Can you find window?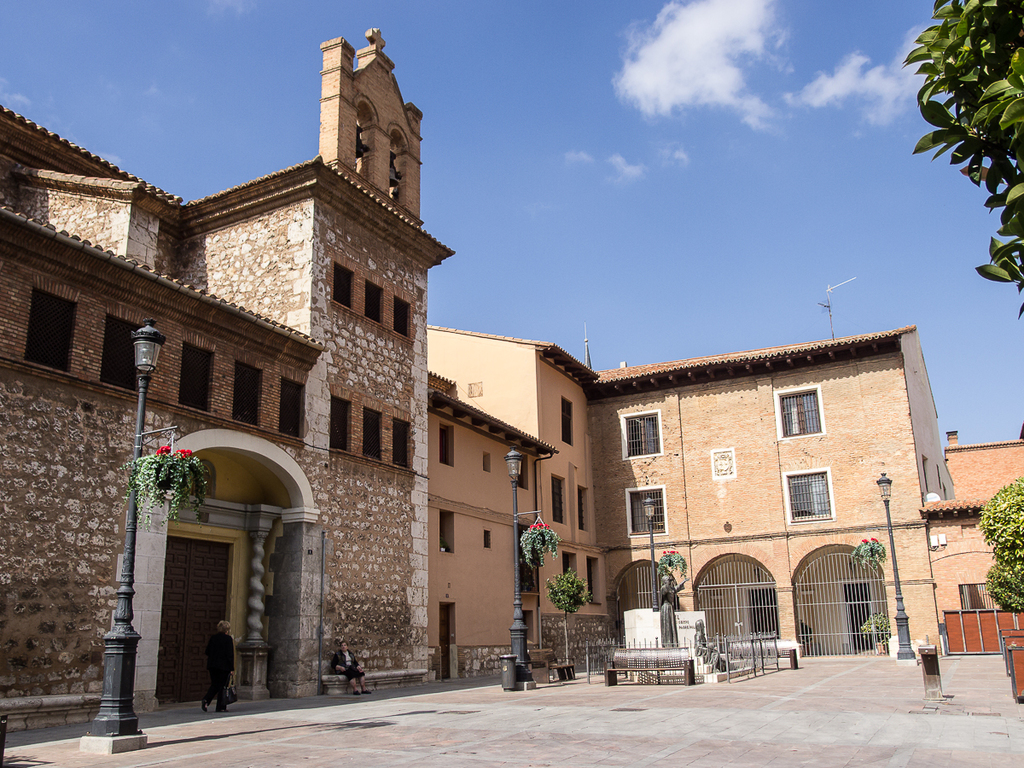
Yes, bounding box: <box>562,393,575,444</box>.
